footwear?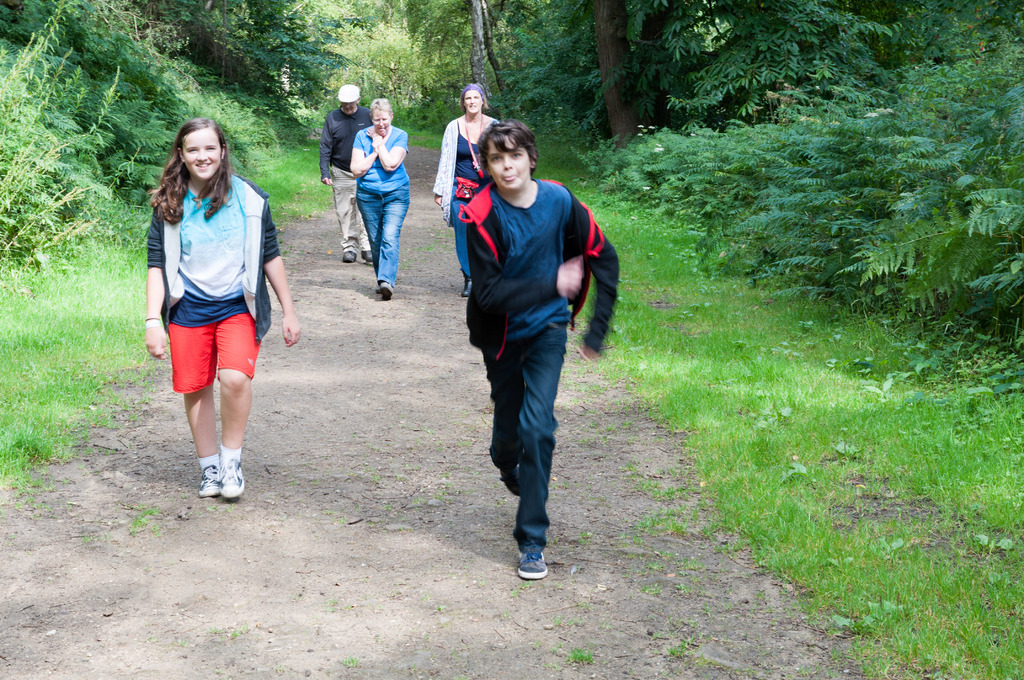
Rect(514, 549, 547, 579)
